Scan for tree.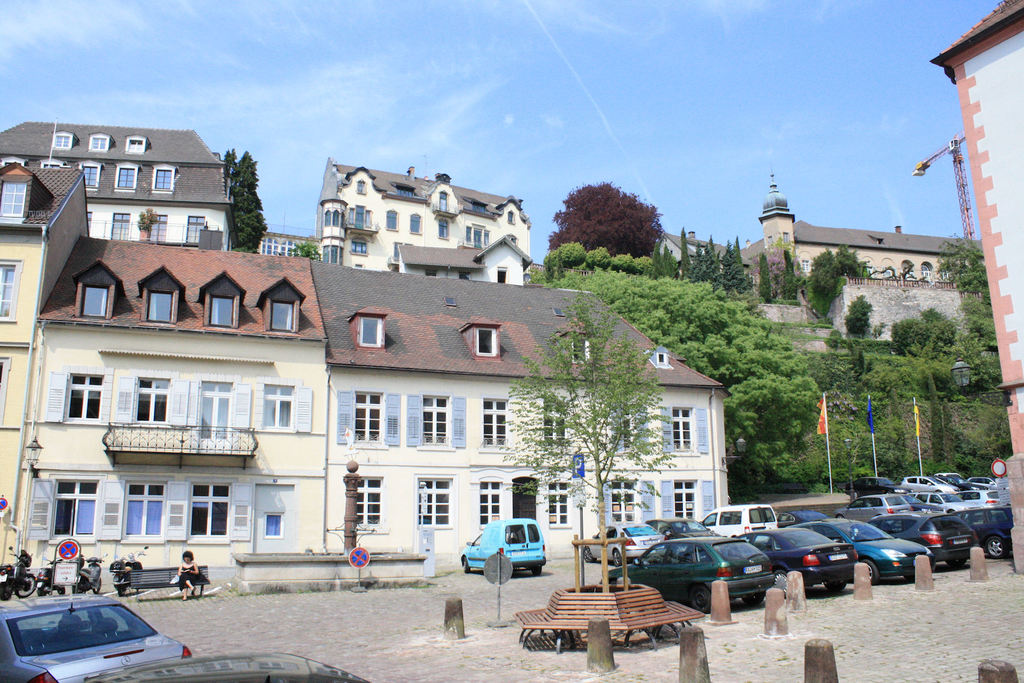
Scan result: l=830, t=239, r=860, b=288.
